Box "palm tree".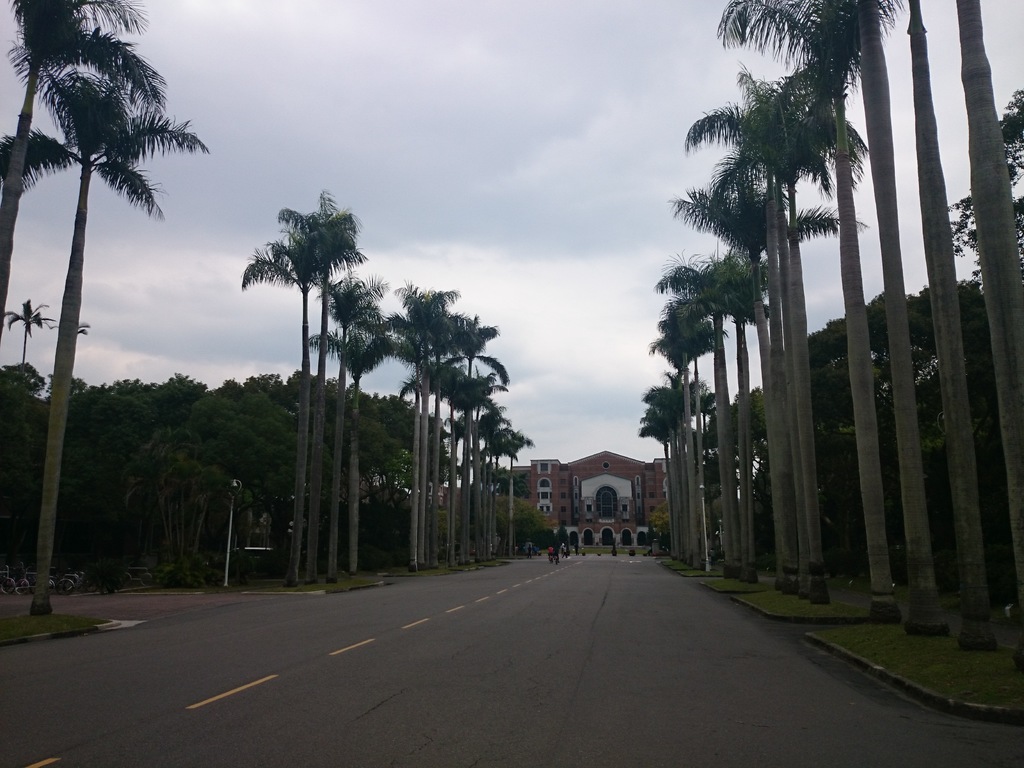
crop(387, 298, 439, 589).
